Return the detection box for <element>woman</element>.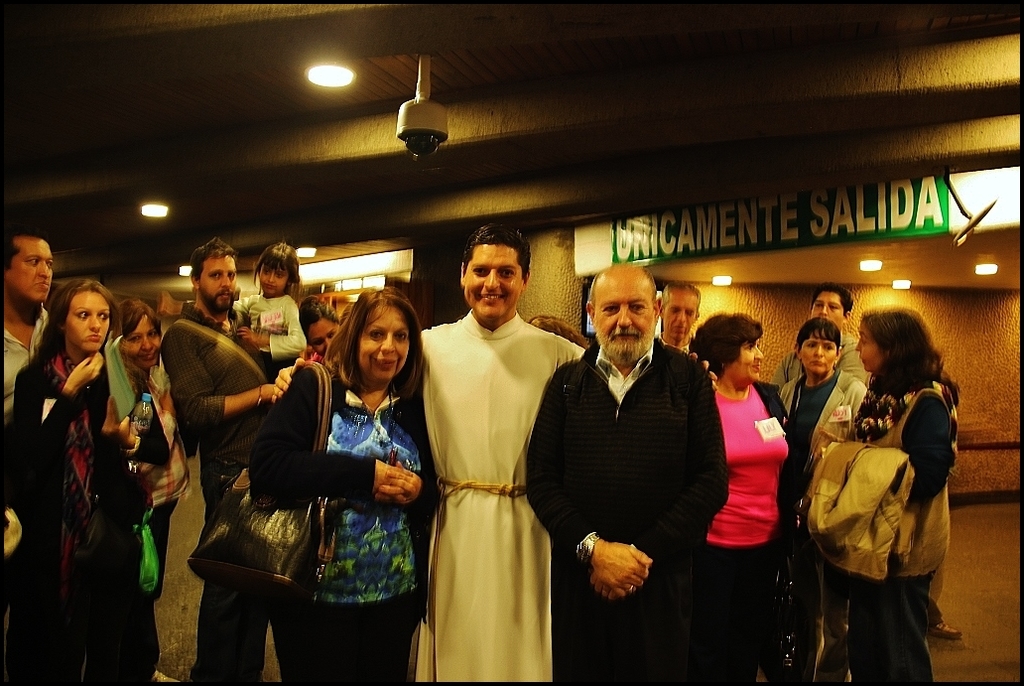
249, 288, 438, 685.
